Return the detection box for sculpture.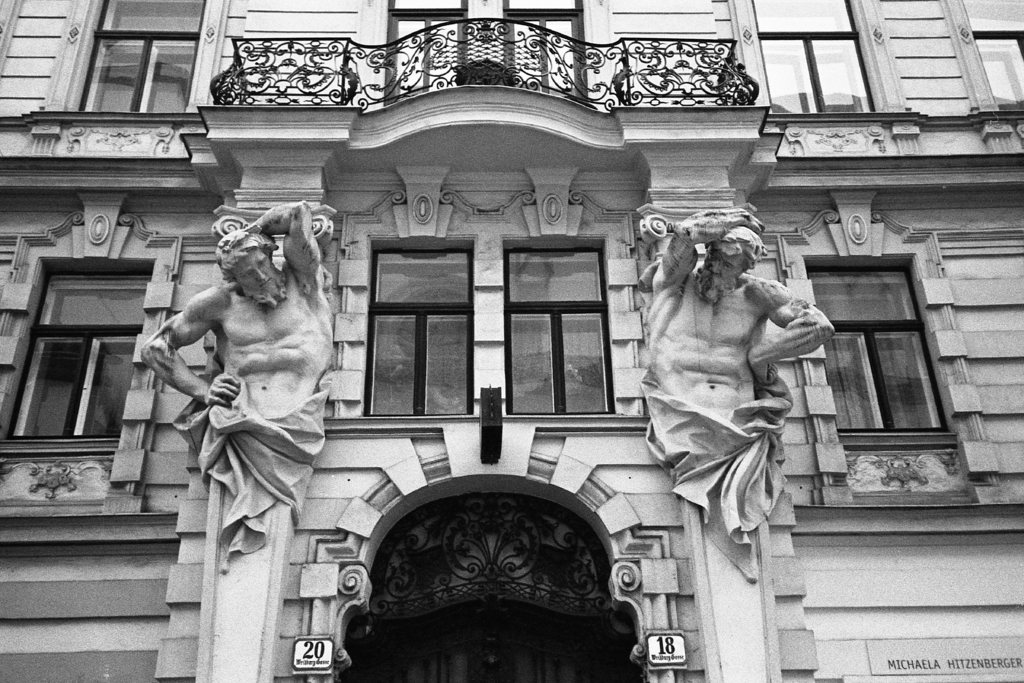
138:201:337:562.
